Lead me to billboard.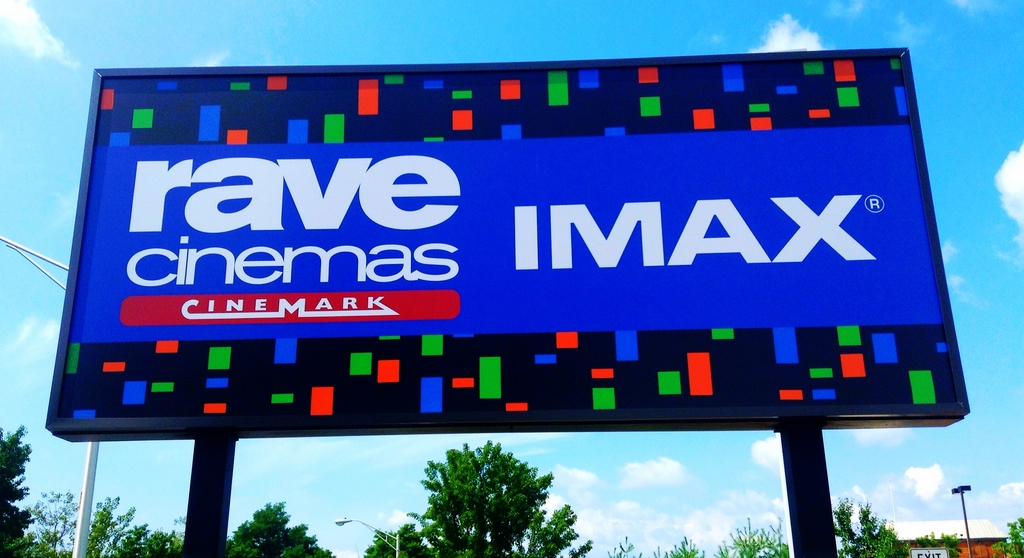
Lead to {"x1": 905, "y1": 546, "x2": 952, "y2": 557}.
